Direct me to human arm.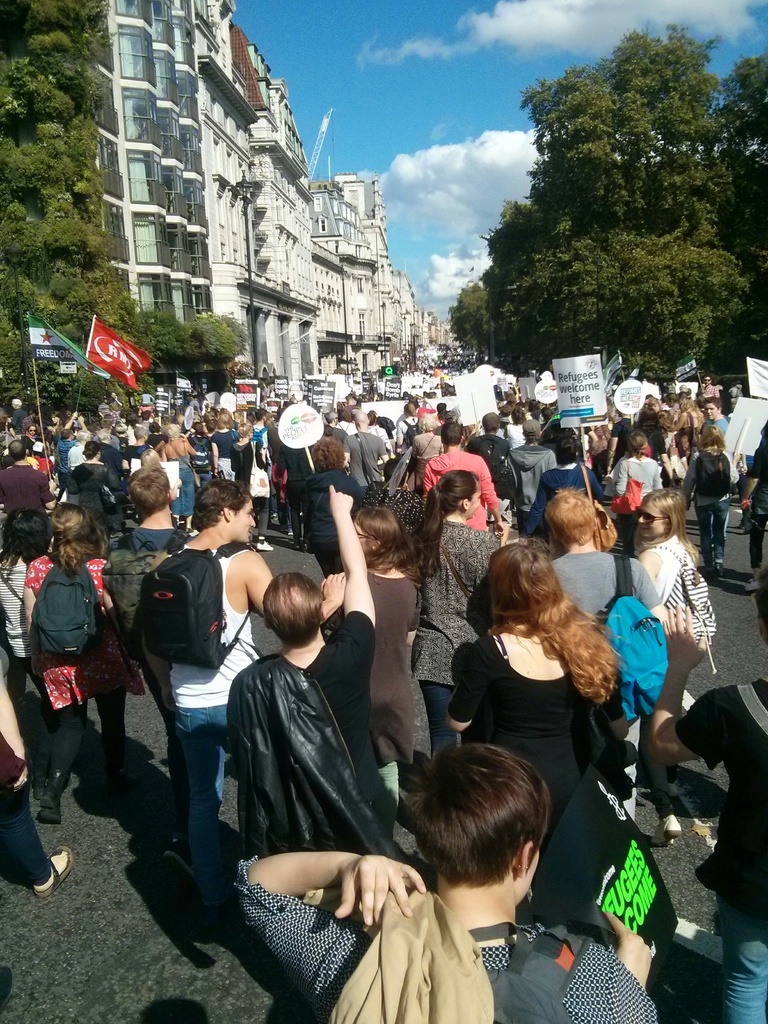
Direction: 62,399,76,435.
